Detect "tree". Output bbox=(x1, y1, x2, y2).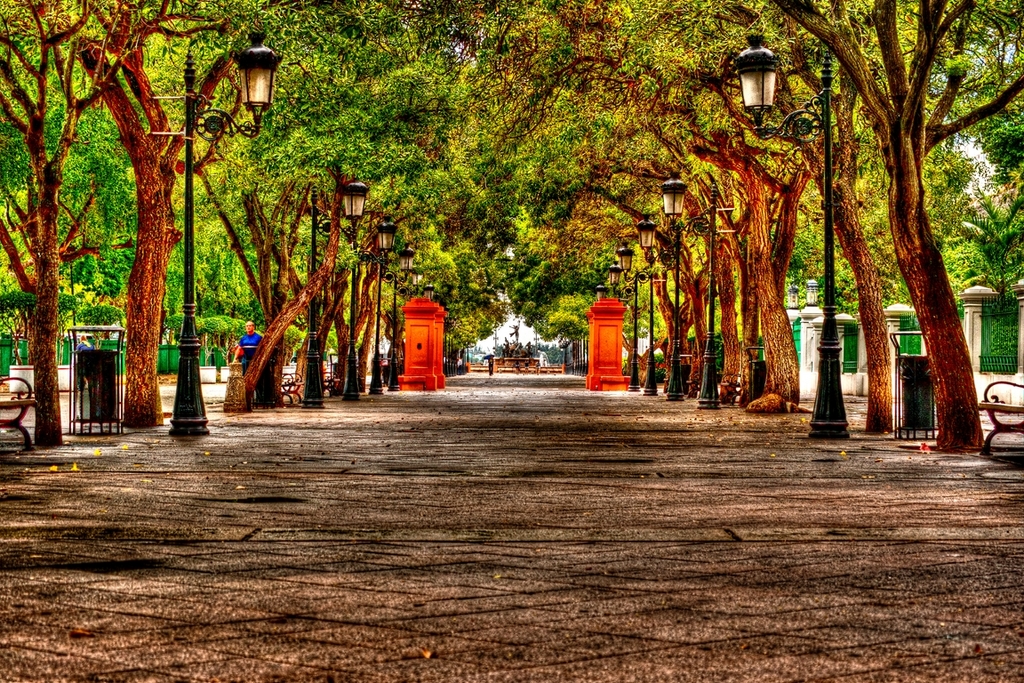
bbox=(180, 0, 540, 410).
